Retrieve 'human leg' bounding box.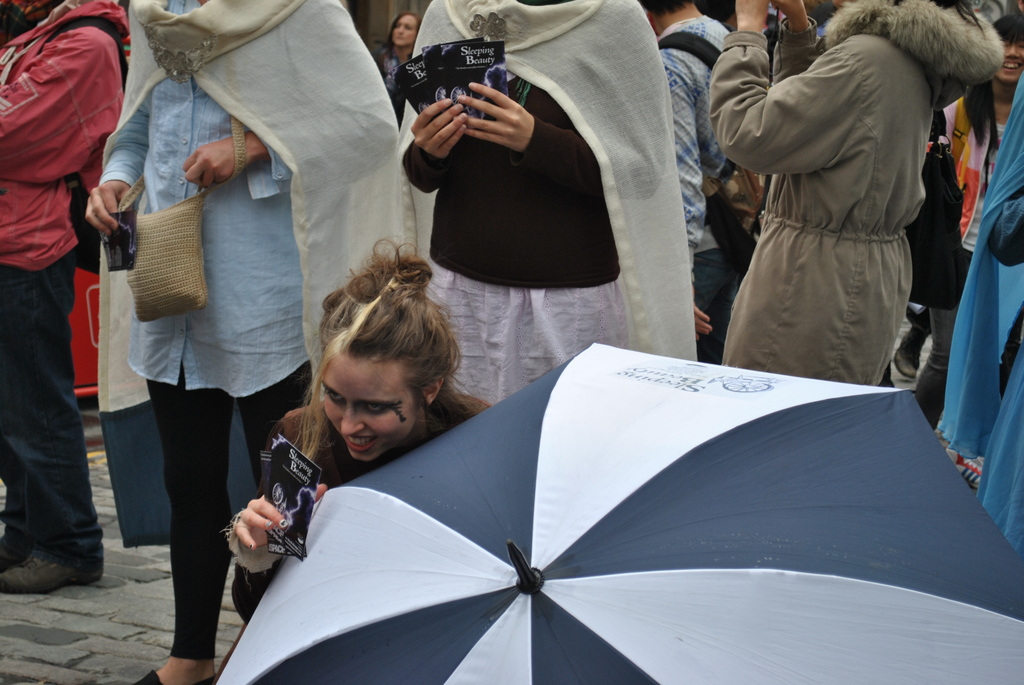
Bounding box: 911/304/966/423.
